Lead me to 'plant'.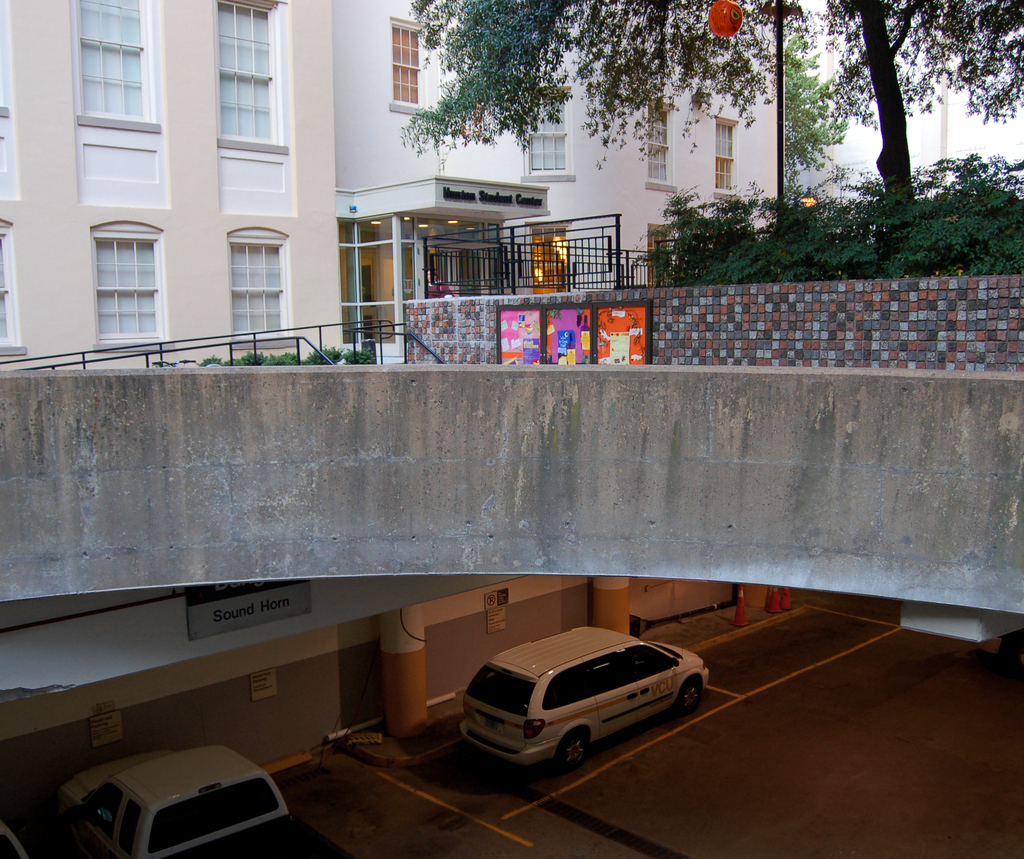
Lead to l=301, t=346, r=348, b=367.
